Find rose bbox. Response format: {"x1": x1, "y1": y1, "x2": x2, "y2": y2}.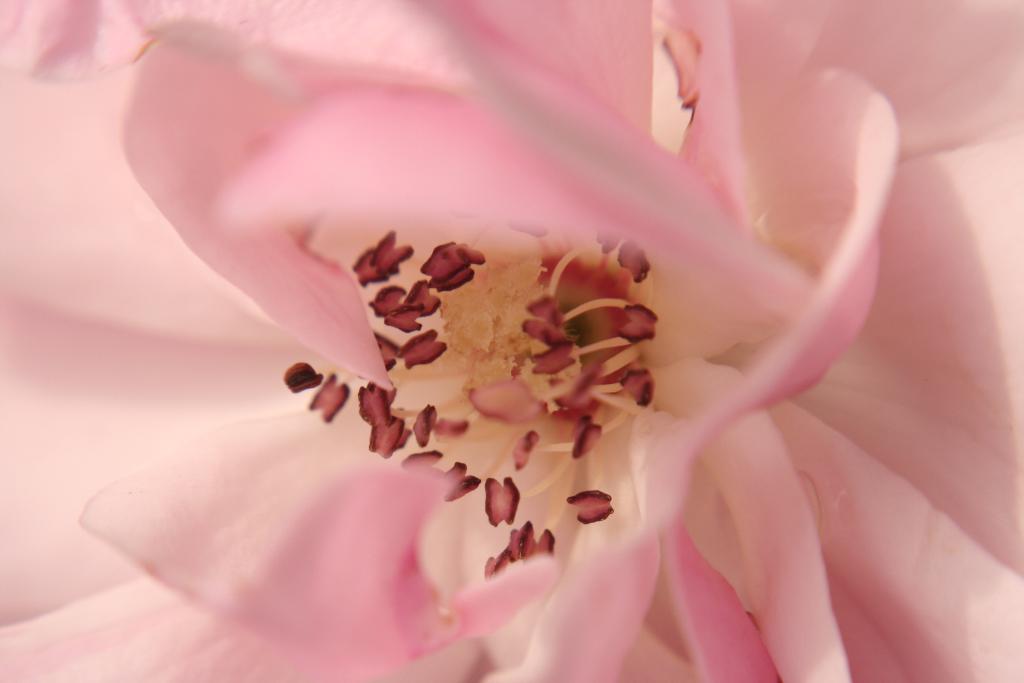
{"x1": 0, "y1": 0, "x2": 1023, "y2": 682}.
